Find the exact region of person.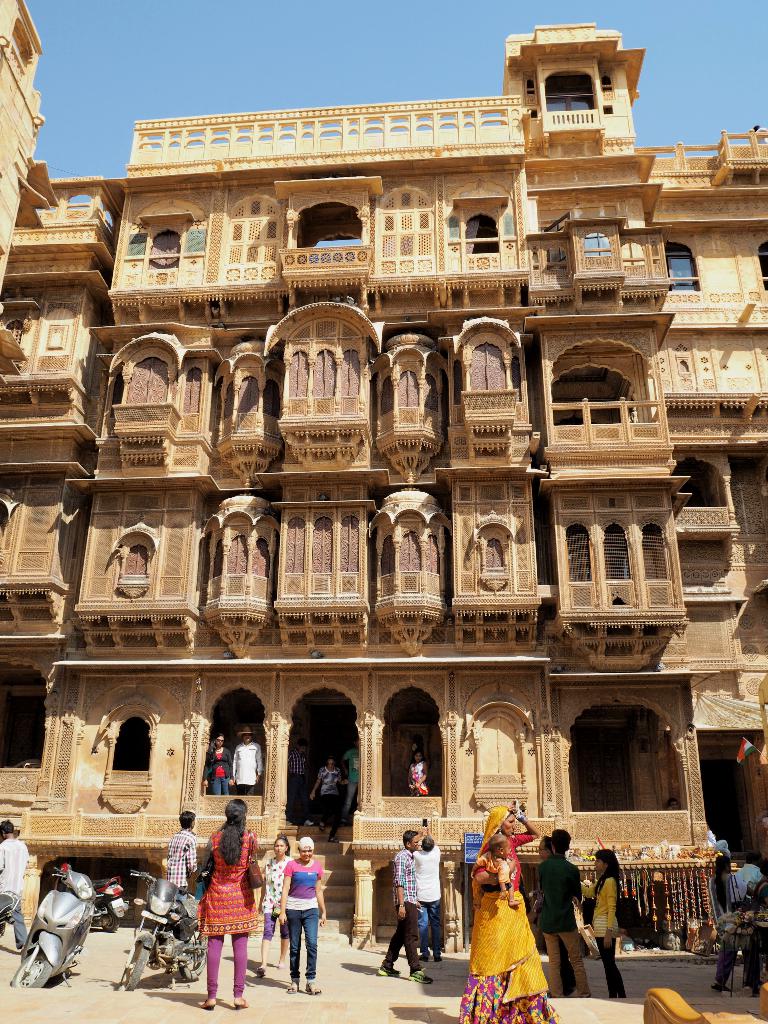
Exact region: 260,838,289,980.
